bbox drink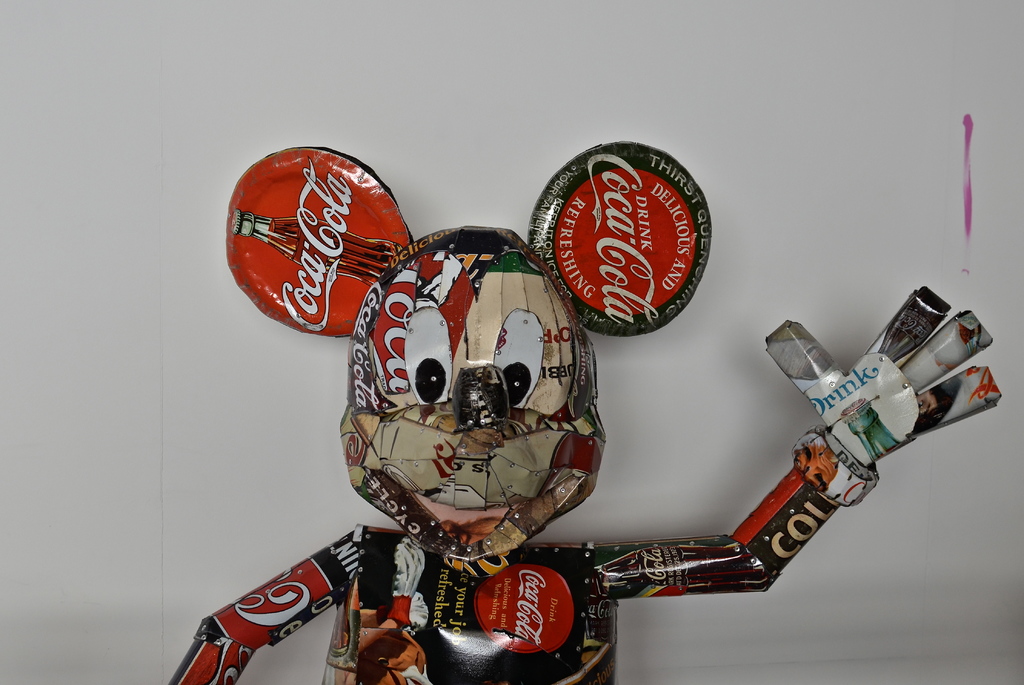
bbox=(266, 215, 398, 295)
